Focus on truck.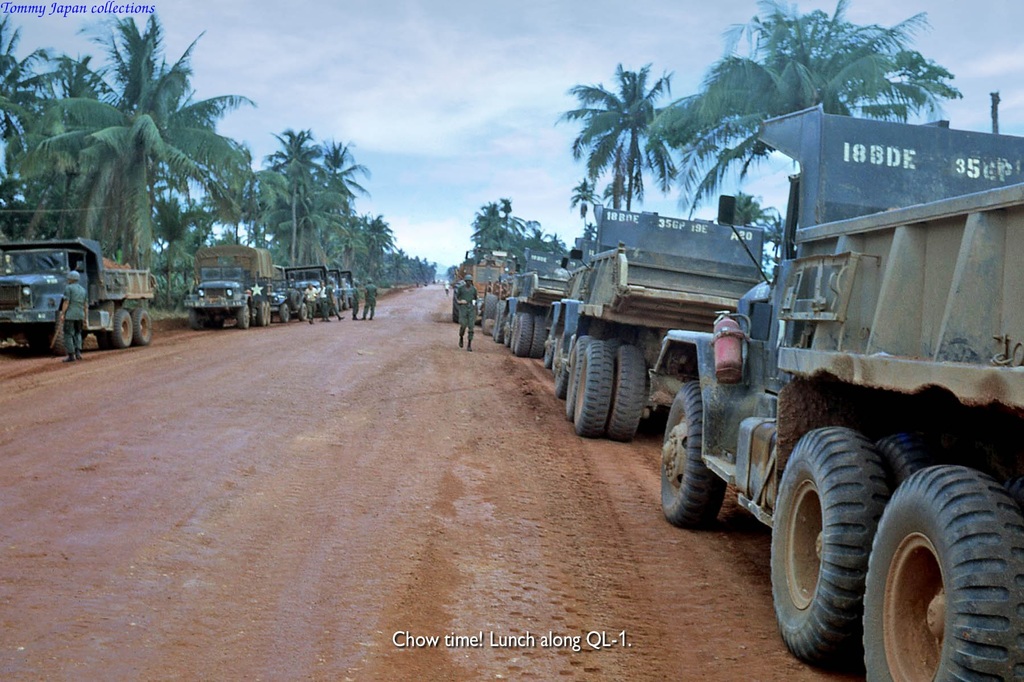
Focused at (509, 251, 586, 357).
